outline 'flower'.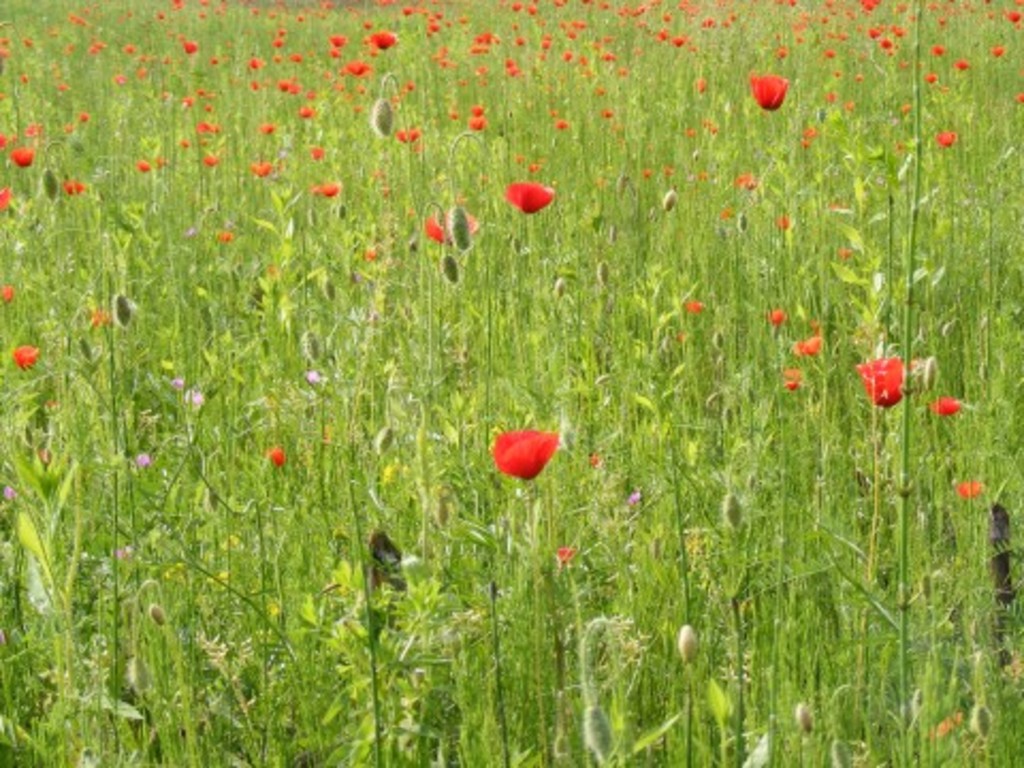
Outline: <box>783,365,809,390</box>.
